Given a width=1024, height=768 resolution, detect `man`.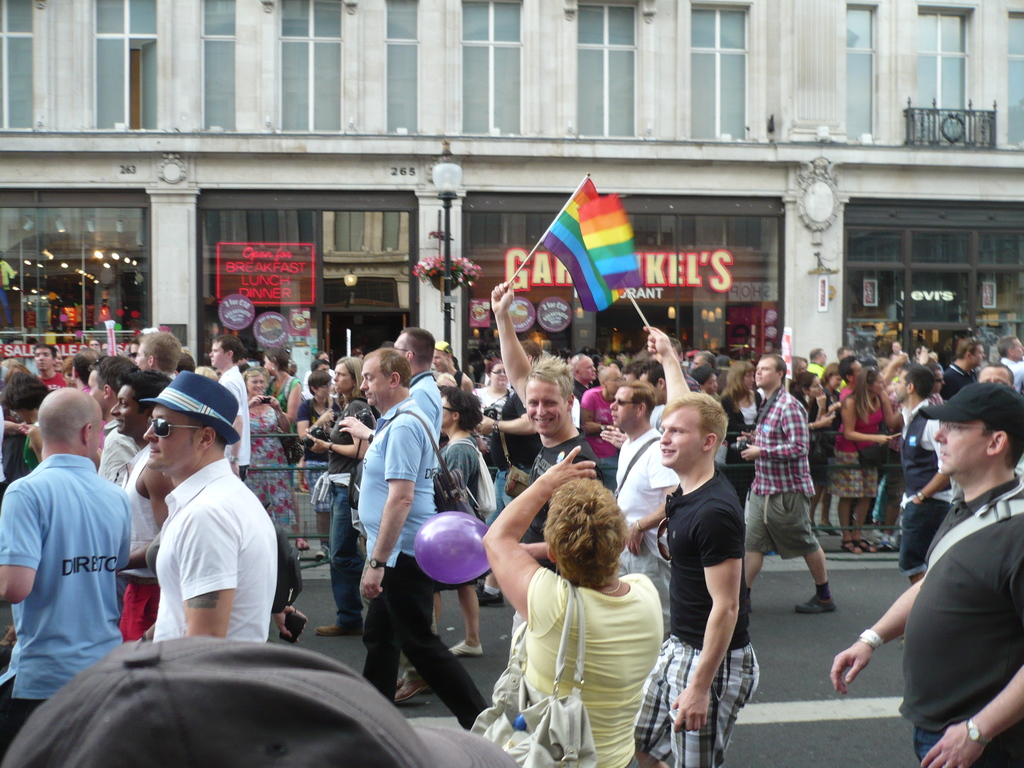
left=567, top=351, right=593, bottom=392.
